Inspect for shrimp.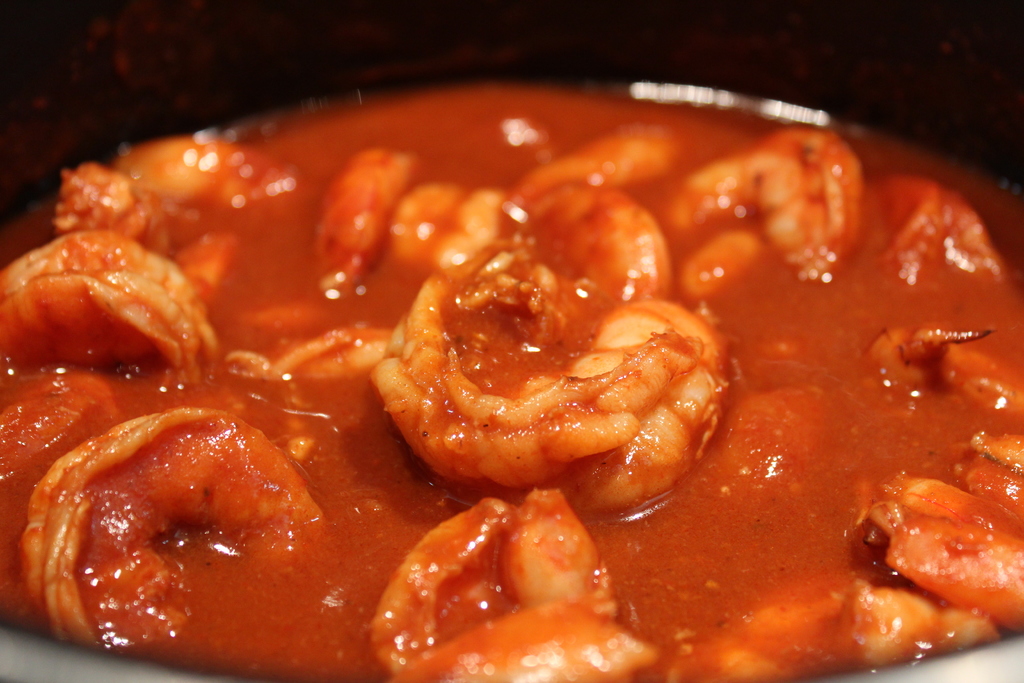
Inspection: 369:277:729:513.
